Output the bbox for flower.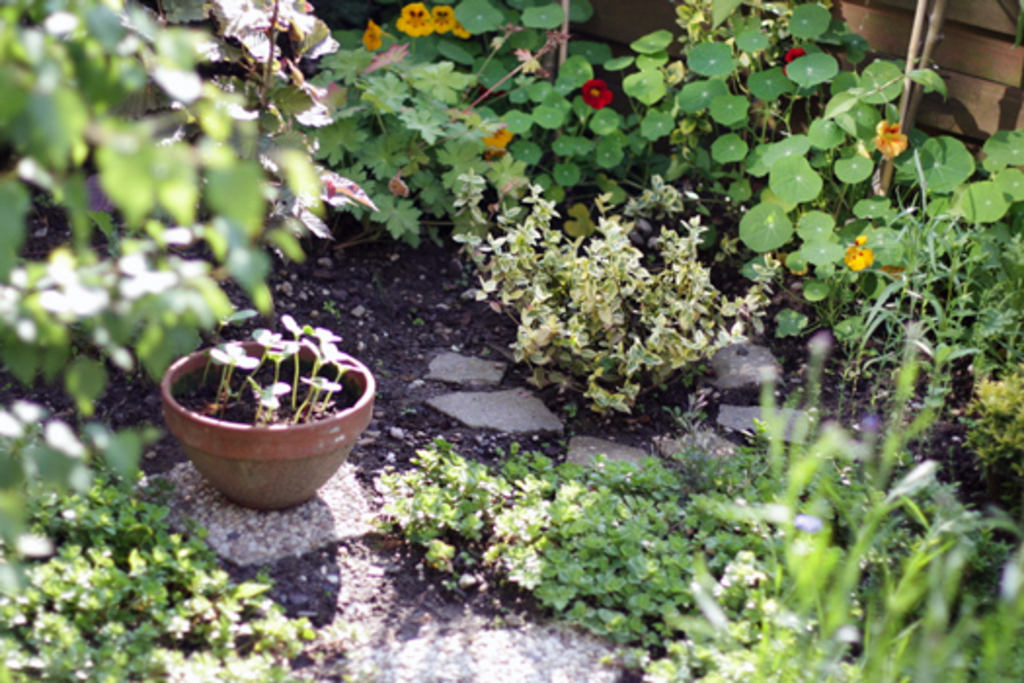
(845,248,876,273).
